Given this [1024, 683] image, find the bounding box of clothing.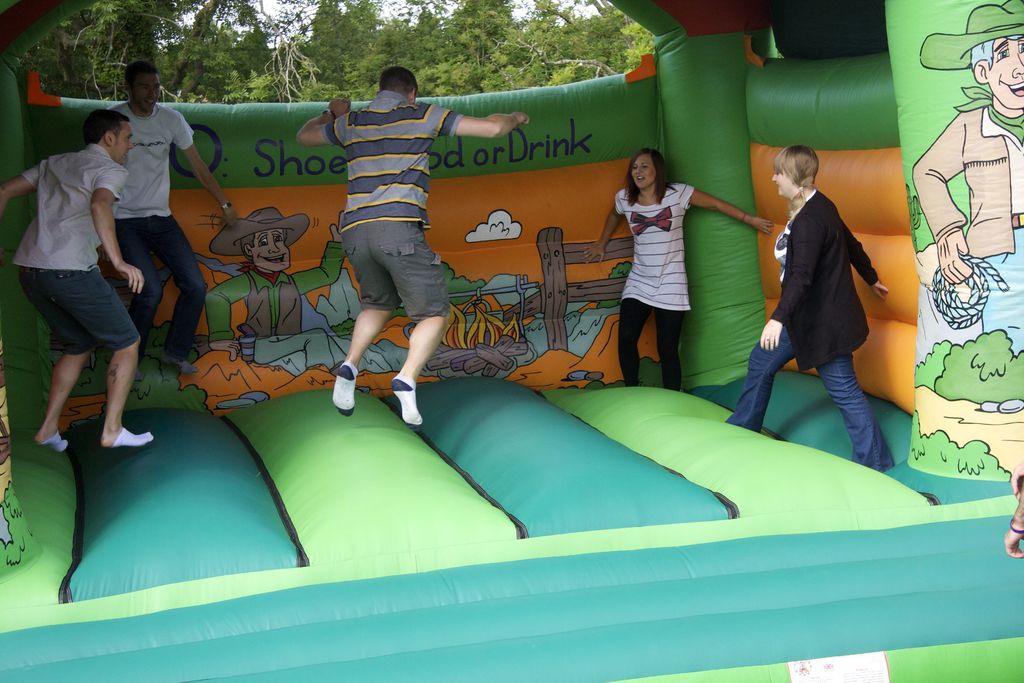
{"left": 330, "top": 86, "right": 467, "bottom": 318}.
